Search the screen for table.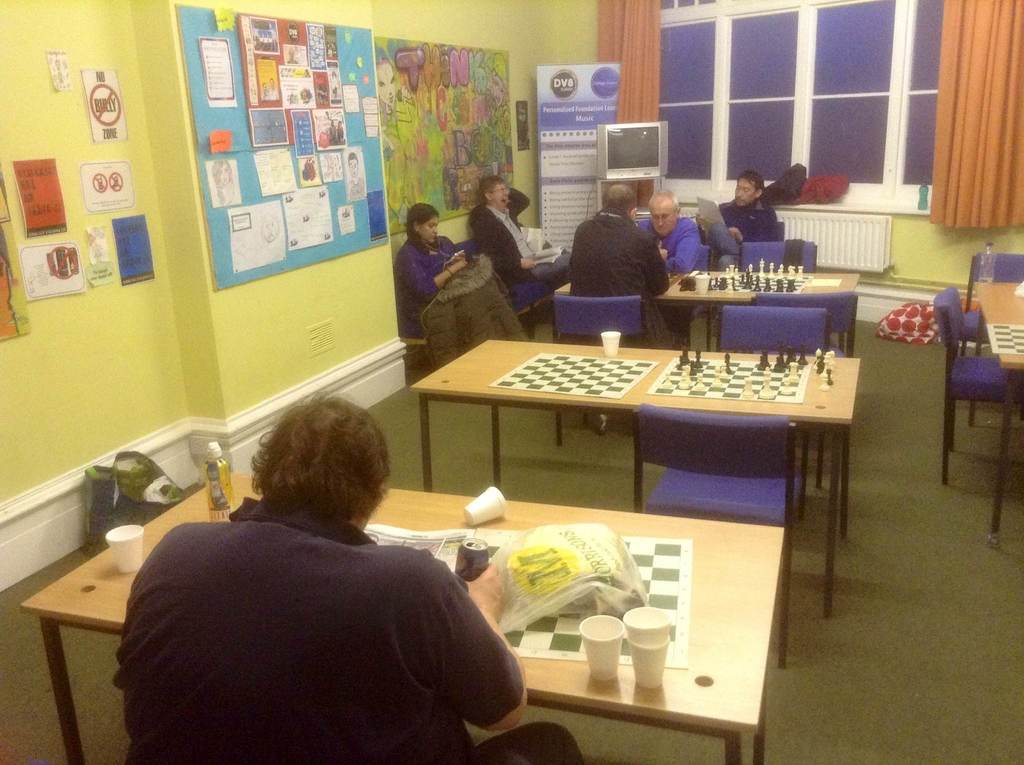
Found at left=552, top=267, right=863, bottom=354.
